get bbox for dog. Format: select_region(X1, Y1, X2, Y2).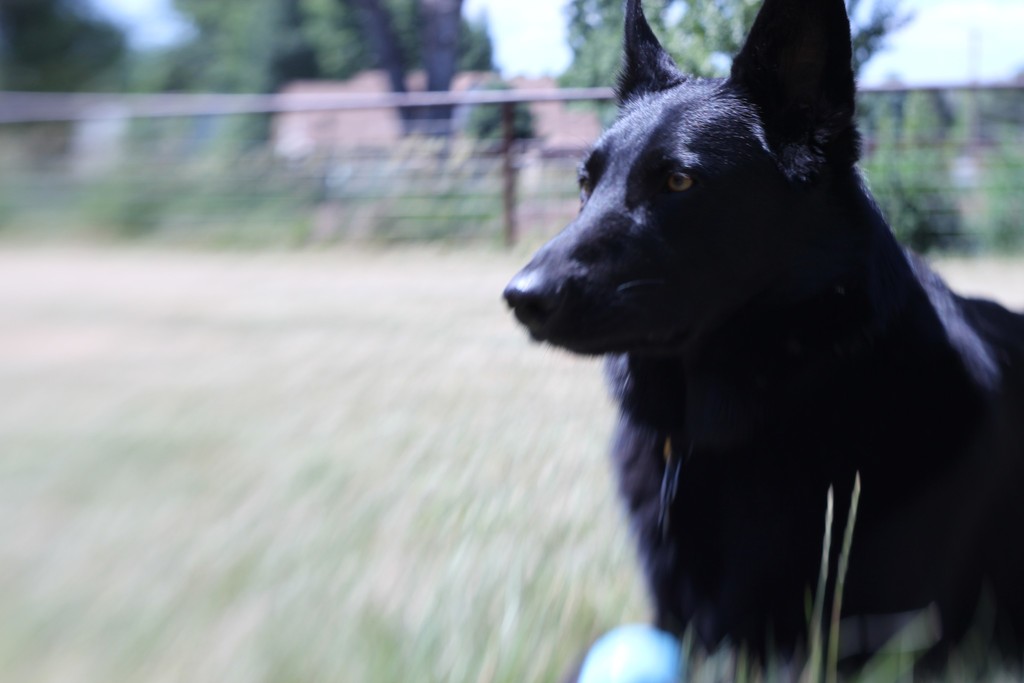
select_region(500, 0, 1023, 682).
